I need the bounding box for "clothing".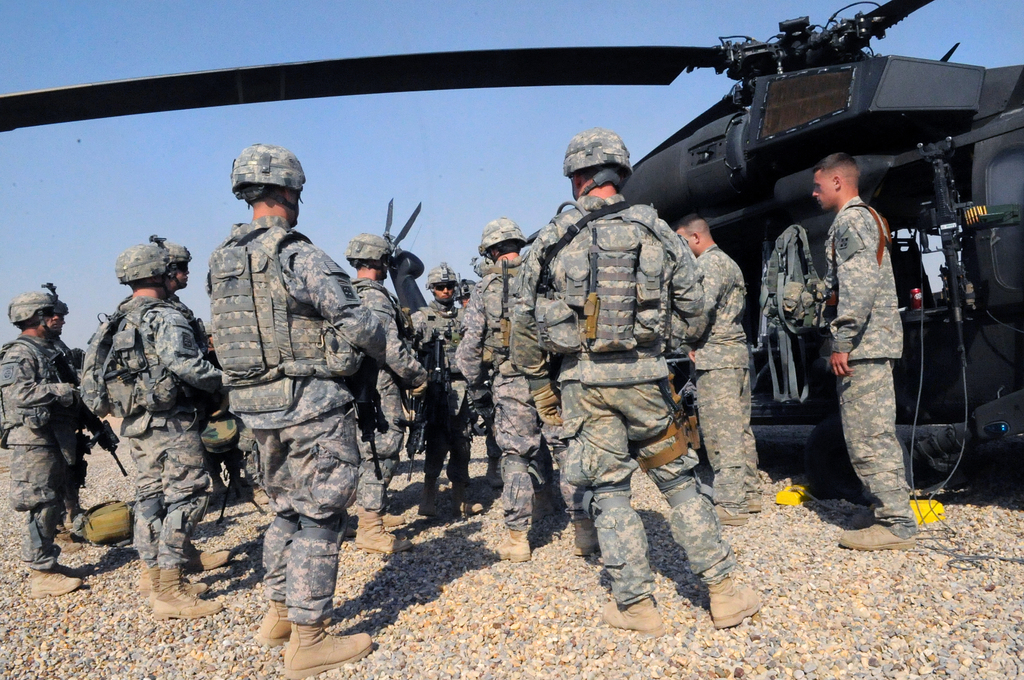
Here it is: 477 209 540 255.
